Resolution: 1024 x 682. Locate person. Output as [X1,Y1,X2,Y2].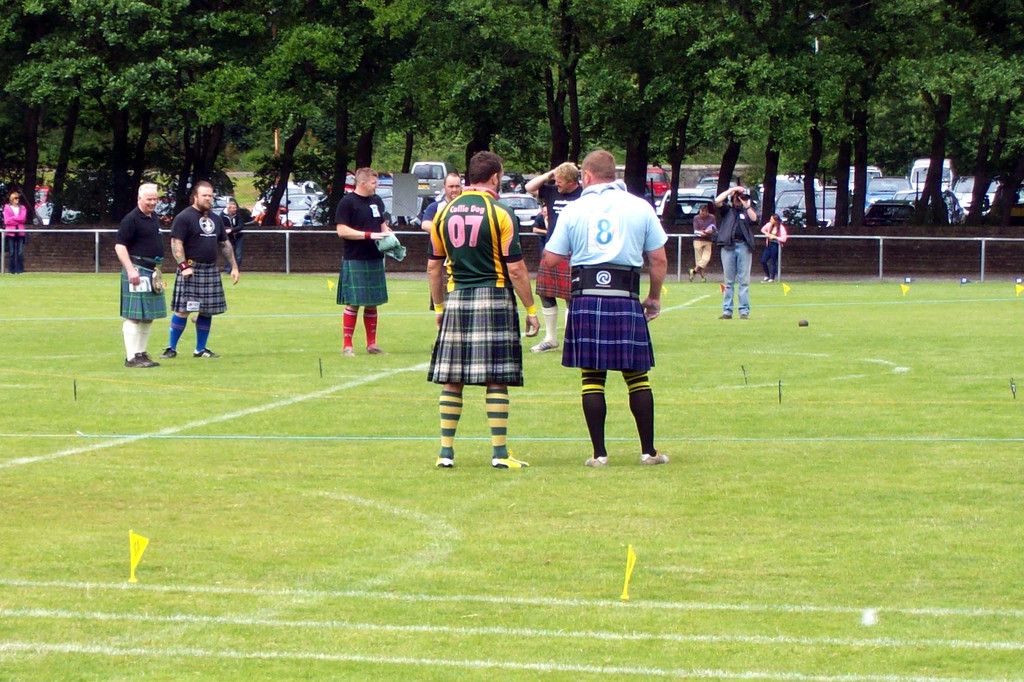
[218,201,248,272].
